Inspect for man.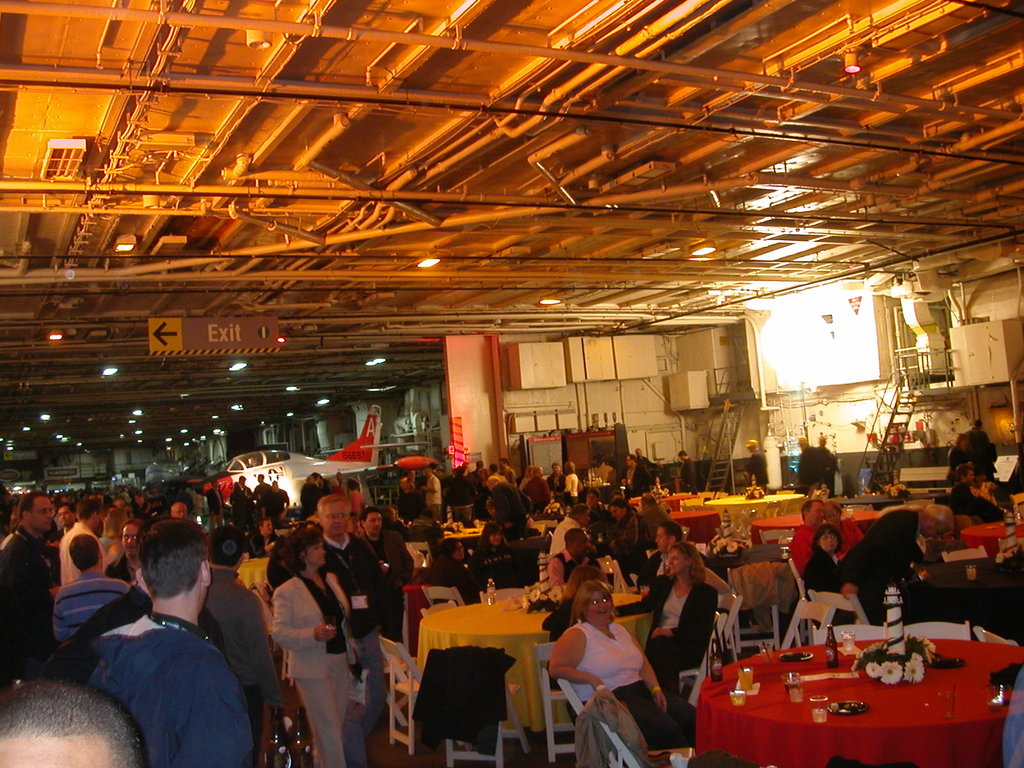
Inspection: rect(0, 487, 56, 680).
